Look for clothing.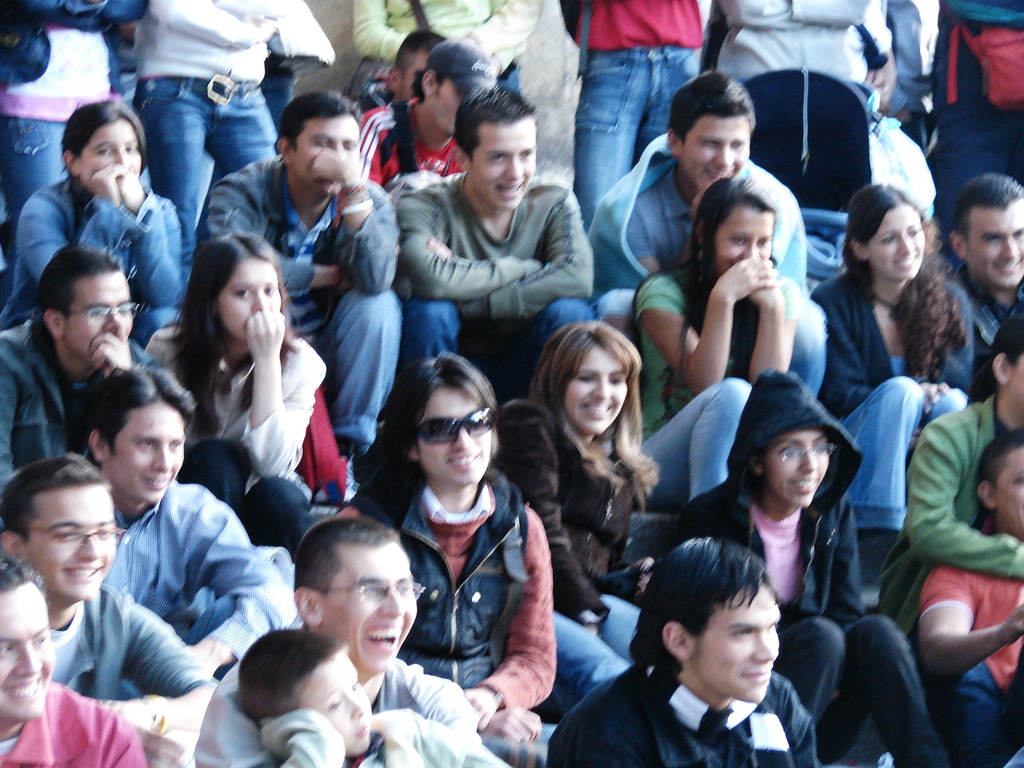
Found: x1=932, y1=0, x2=1017, y2=262.
